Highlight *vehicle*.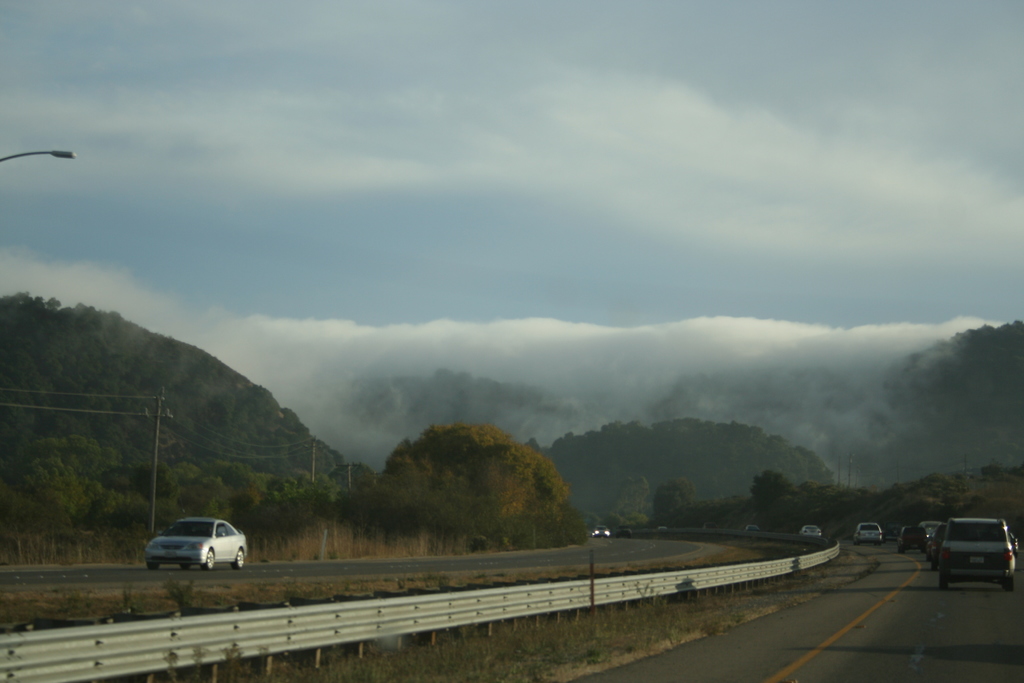
Highlighted region: 141, 513, 248, 569.
